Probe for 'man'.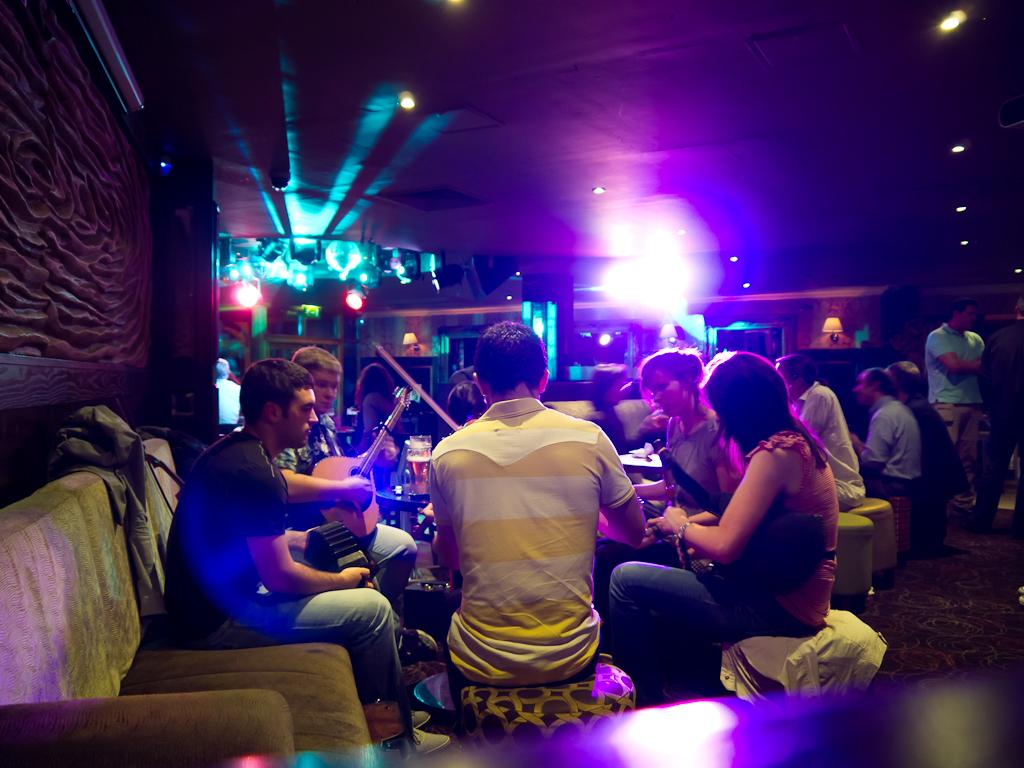
Probe result: (left=428, top=319, right=650, bottom=692).
